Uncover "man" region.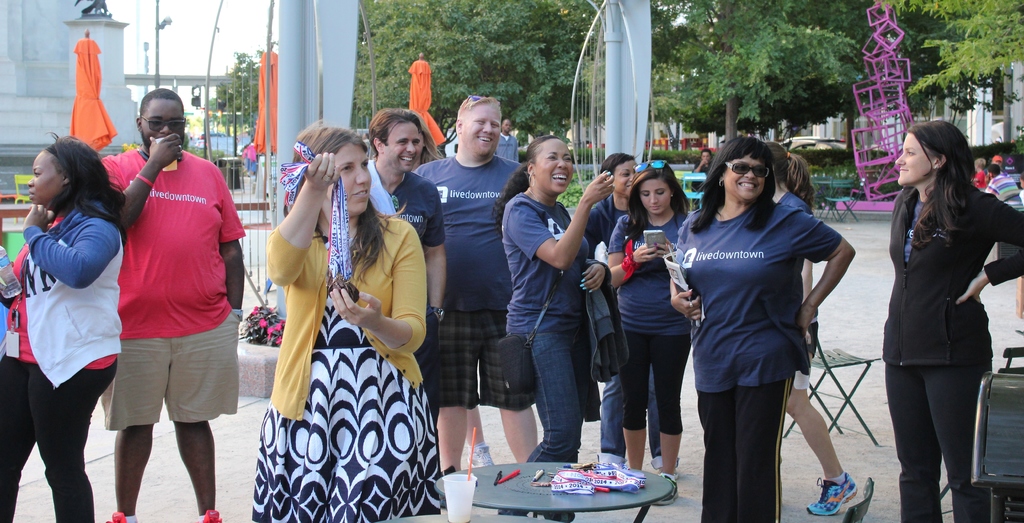
Uncovered: bbox=[690, 145, 719, 191].
